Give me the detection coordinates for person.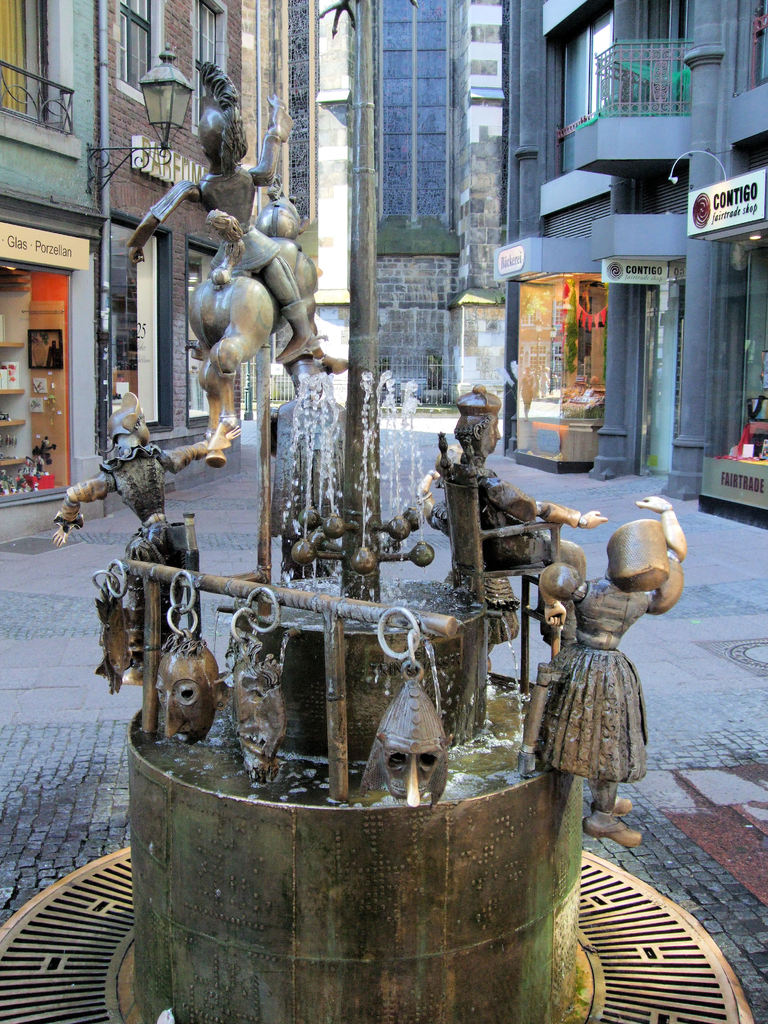
pyautogui.locateOnScreen(51, 395, 239, 598).
